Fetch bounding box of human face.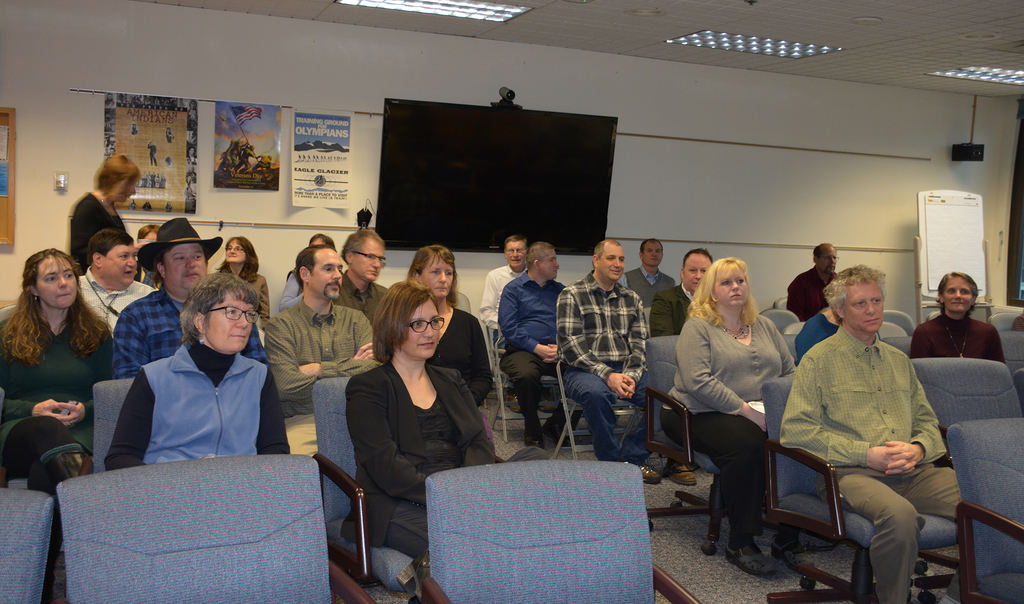
Bbox: box(308, 249, 343, 298).
